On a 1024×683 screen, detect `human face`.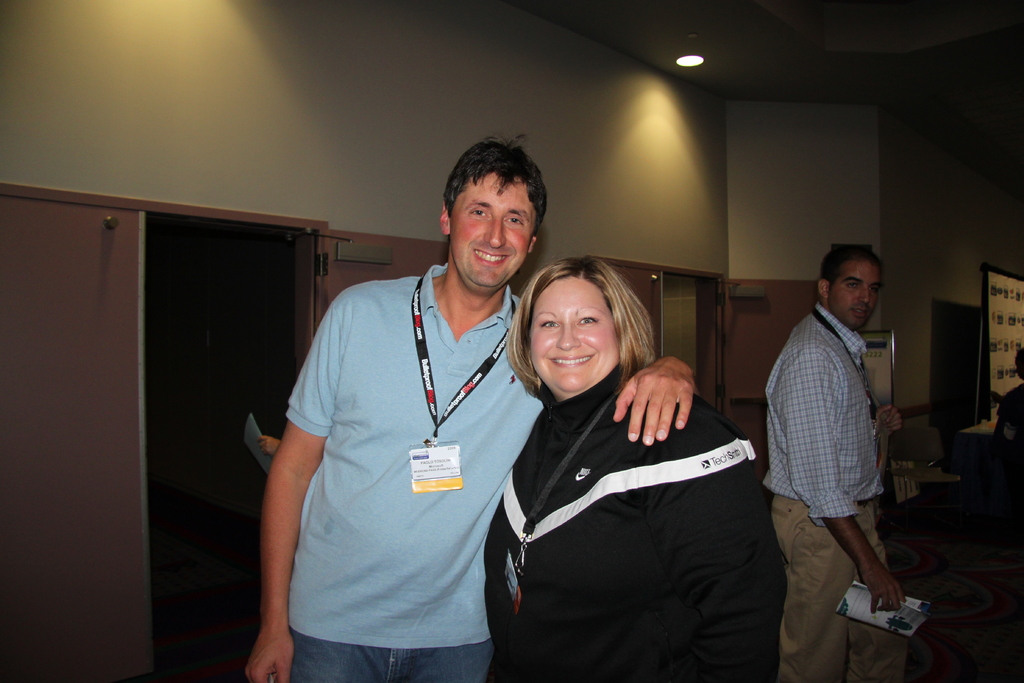
452, 177, 535, 287.
